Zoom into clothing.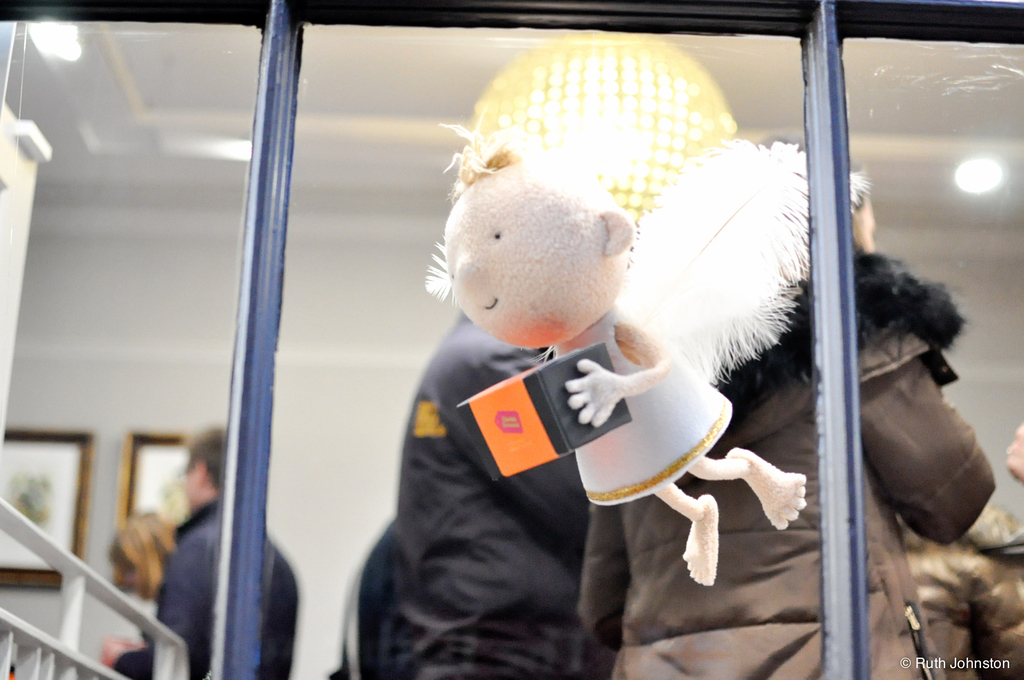
Zoom target: left=580, top=261, right=996, bottom=679.
